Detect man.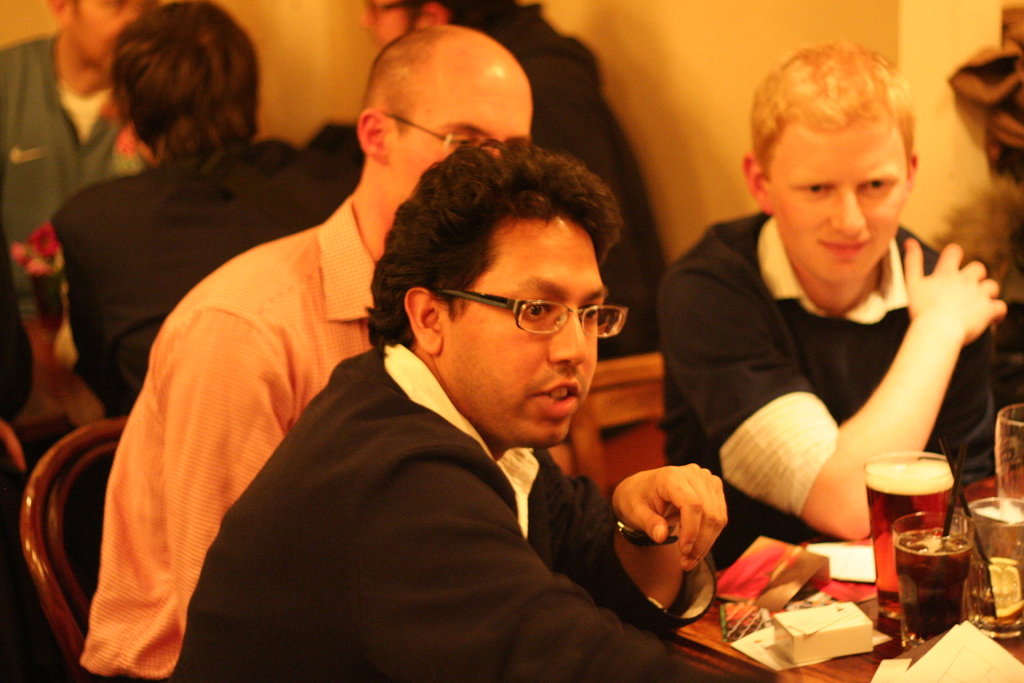
Detected at detection(45, 3, 369, 436).
